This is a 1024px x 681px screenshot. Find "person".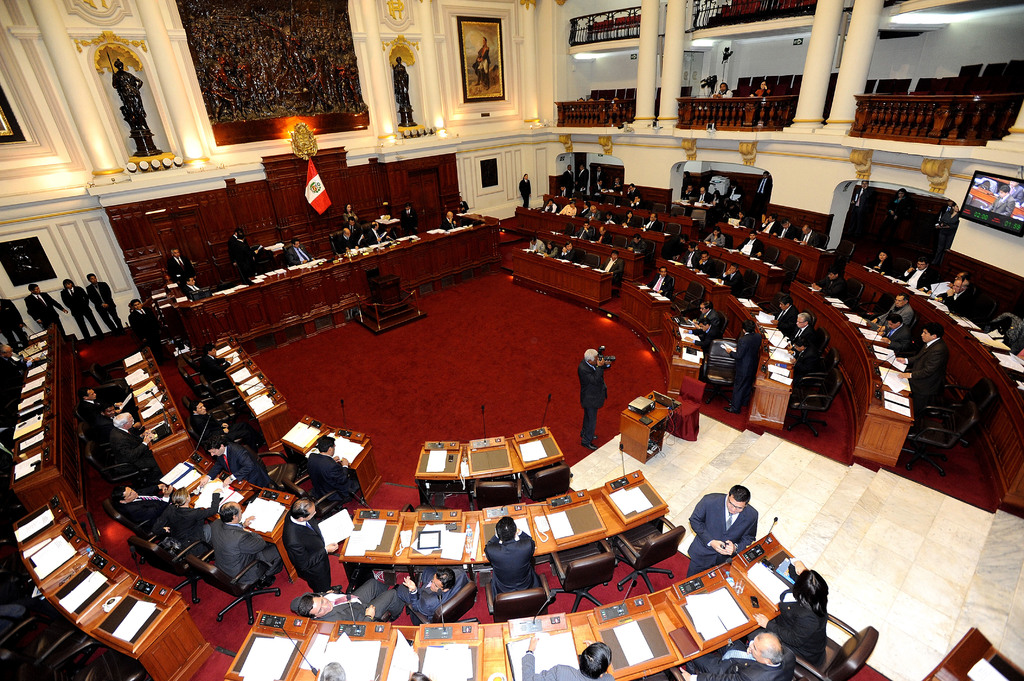
Bounding box: [647, 264, 673, 297].
